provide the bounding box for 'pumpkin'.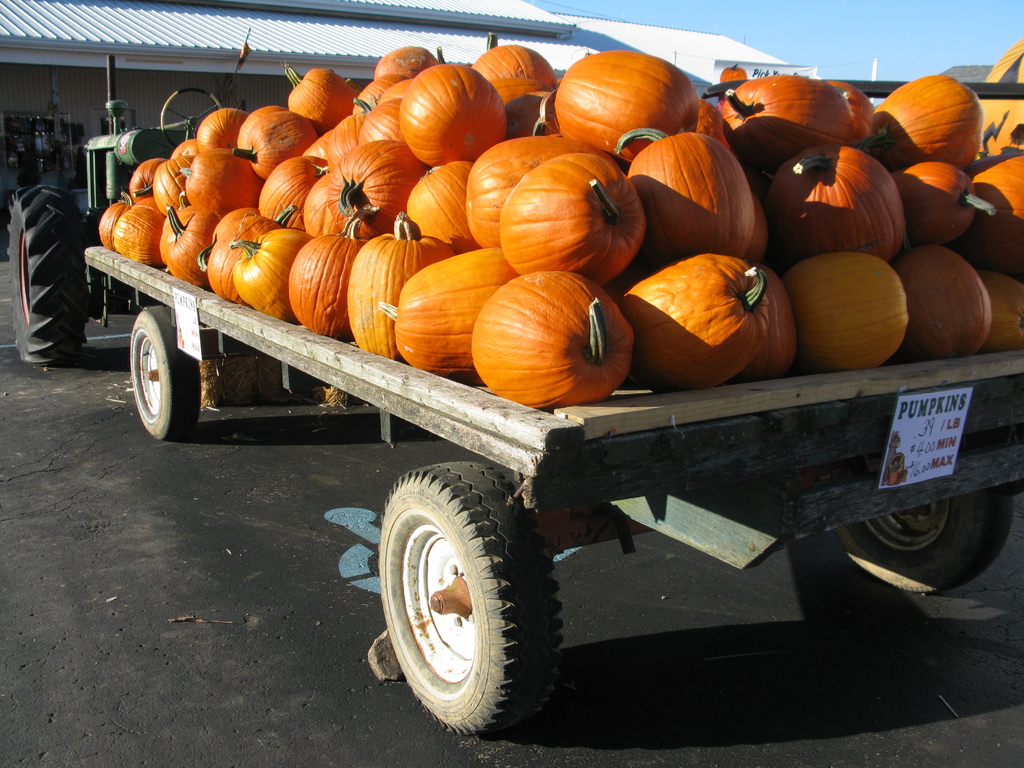
crop(784, 238, 913, 367).
